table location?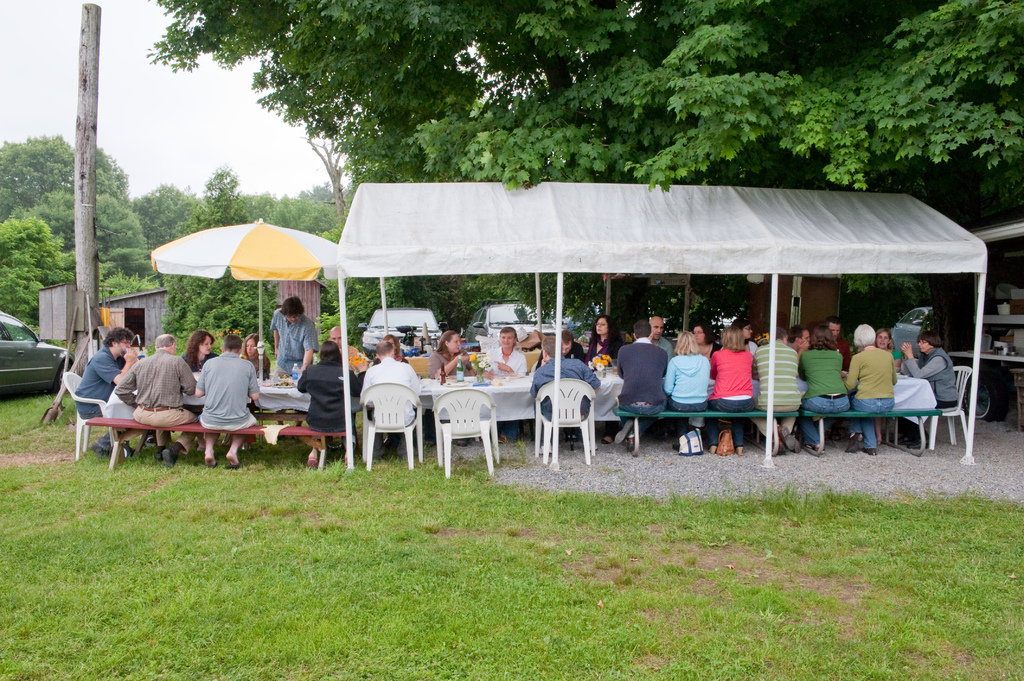
rect(377, 353, 655, 470)
